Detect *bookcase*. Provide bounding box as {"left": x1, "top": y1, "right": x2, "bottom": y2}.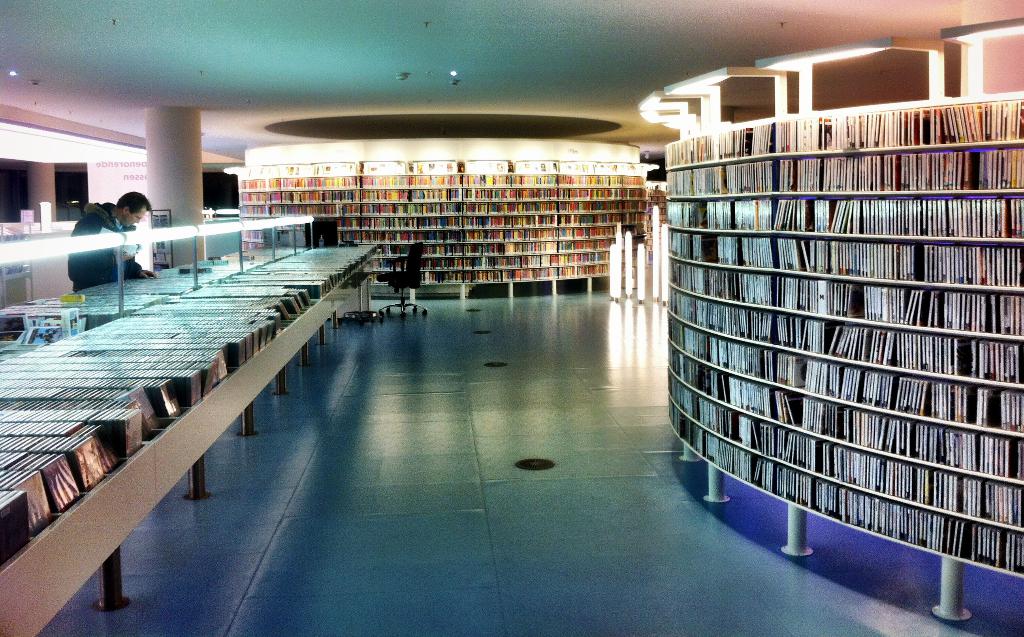
{"left": 229, "top": 161, "right": 656, "bottom": 281}.
